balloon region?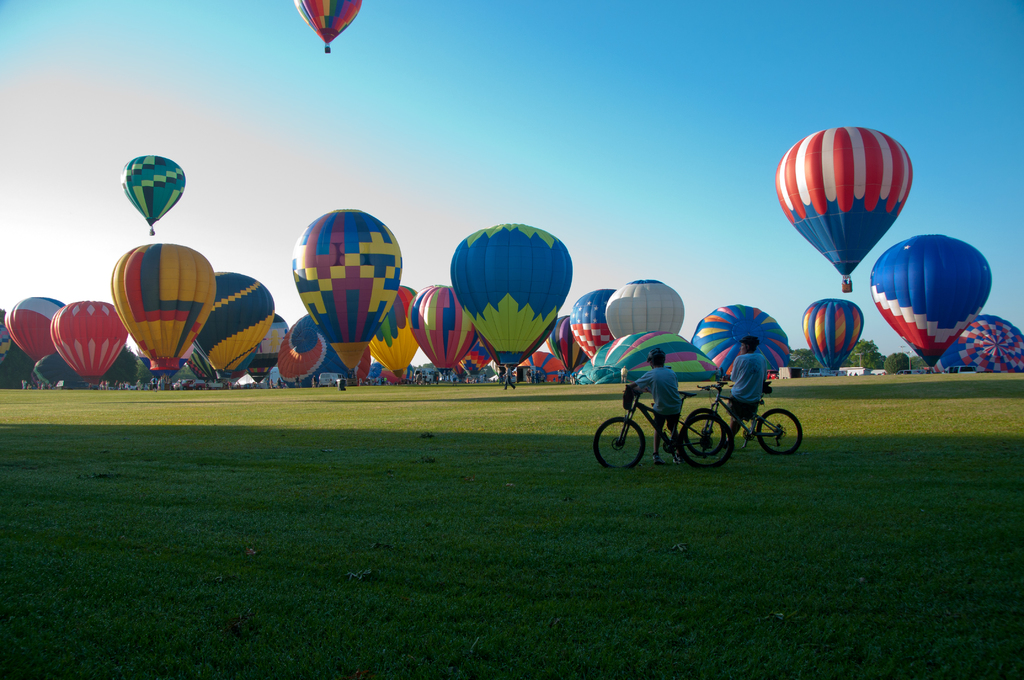
[773, 126, 915, 275]
